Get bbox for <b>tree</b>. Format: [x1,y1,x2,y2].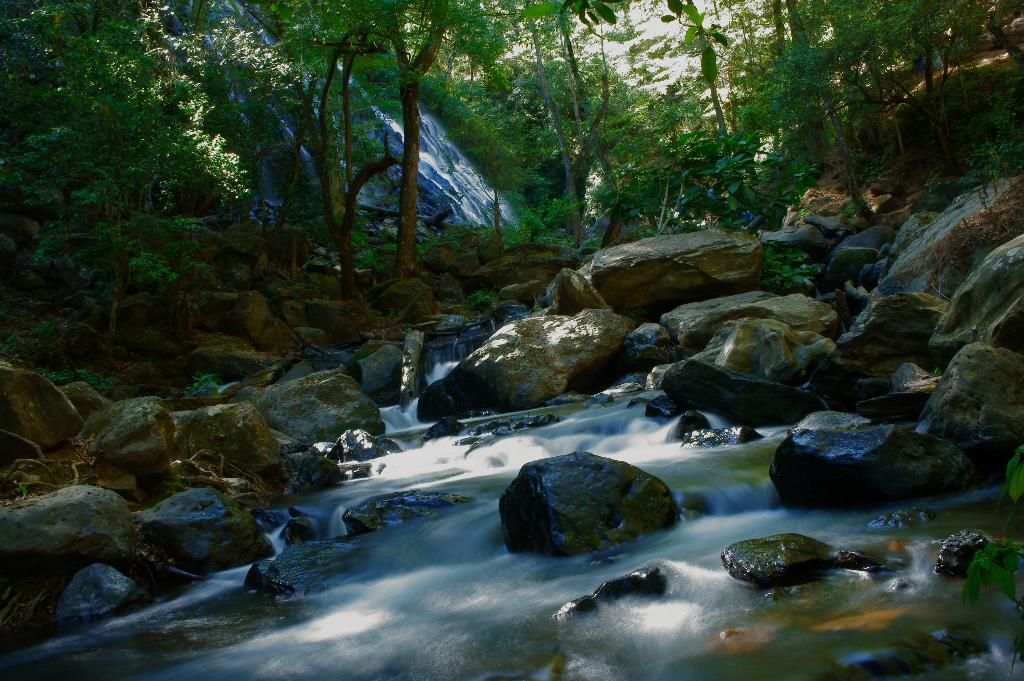
[544,0,1023,239].
